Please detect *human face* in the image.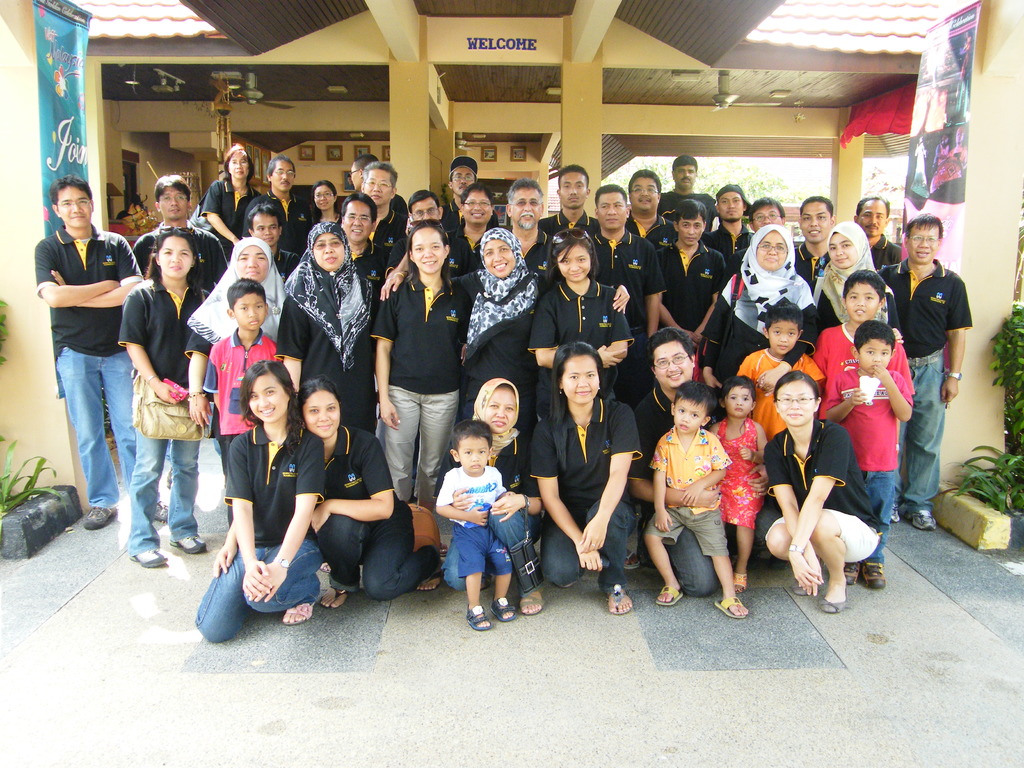
x1=752 y1=207 x2=783 y2=225.
